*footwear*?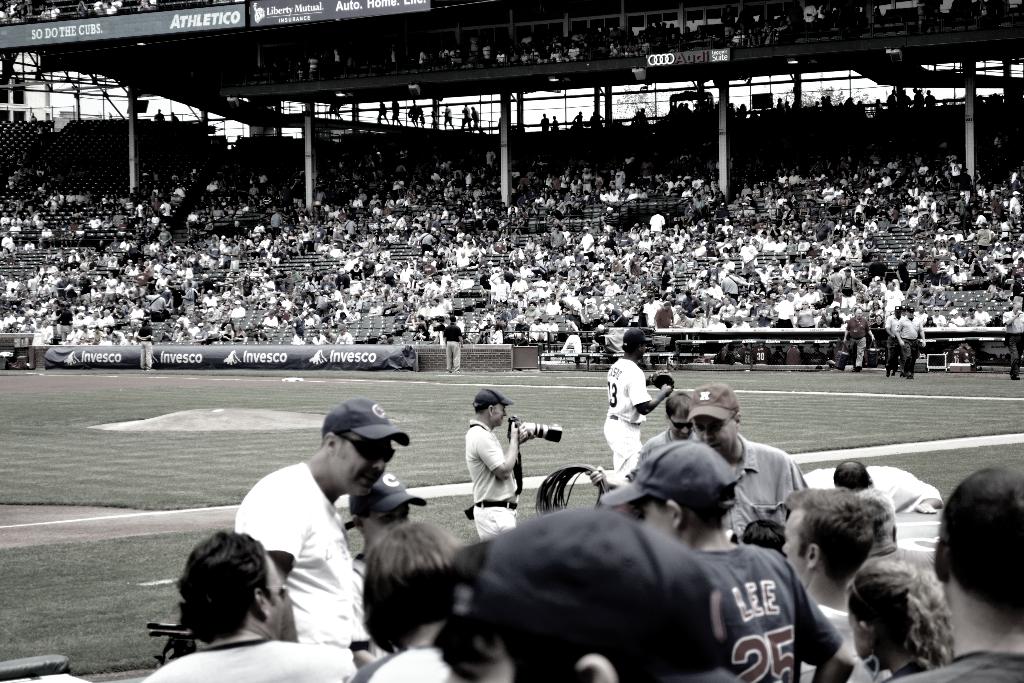
<bbox>1005, 364, 1022, 386</bbox>
